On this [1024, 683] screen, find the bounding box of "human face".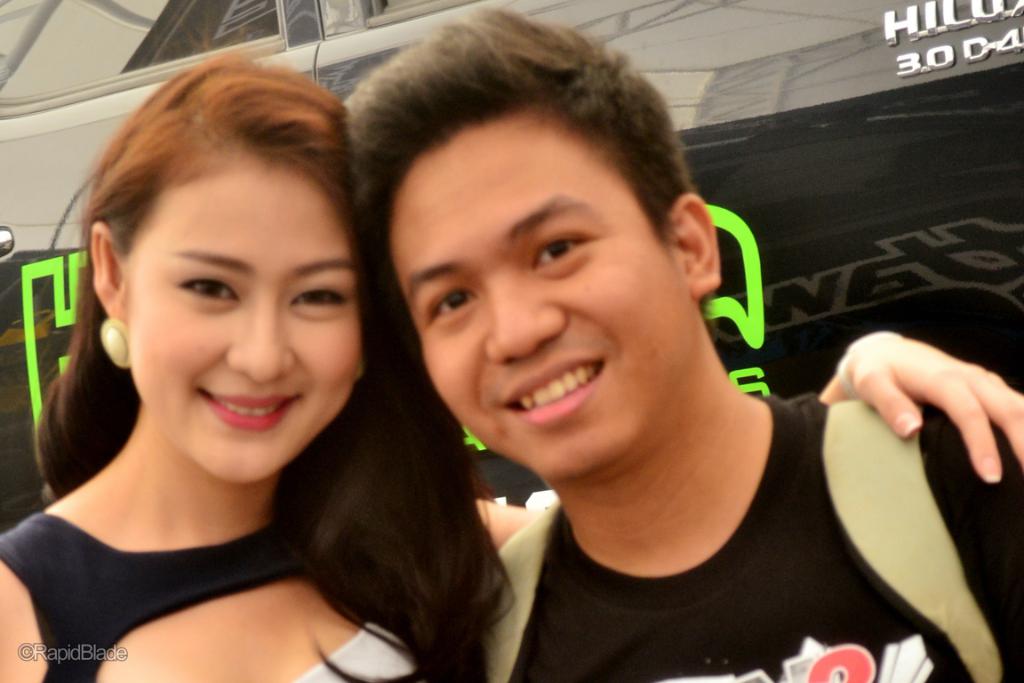
Bounding box: locate(388, 107, 700, 479).
